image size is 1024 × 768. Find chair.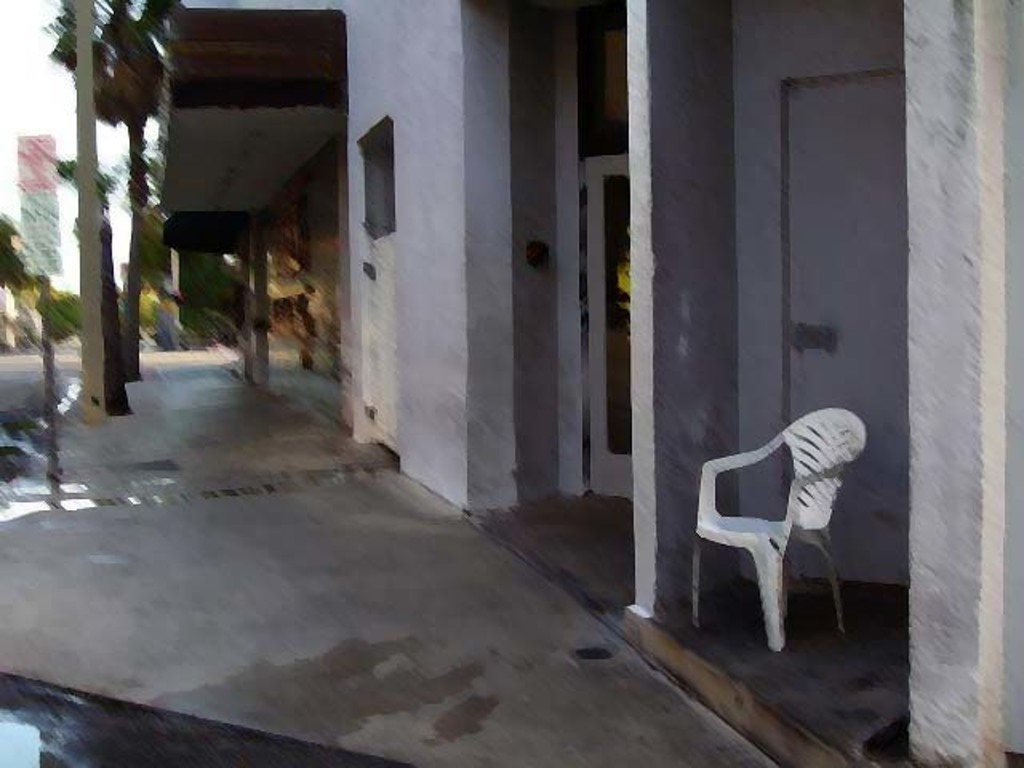
(688, 408, 866, 674).
